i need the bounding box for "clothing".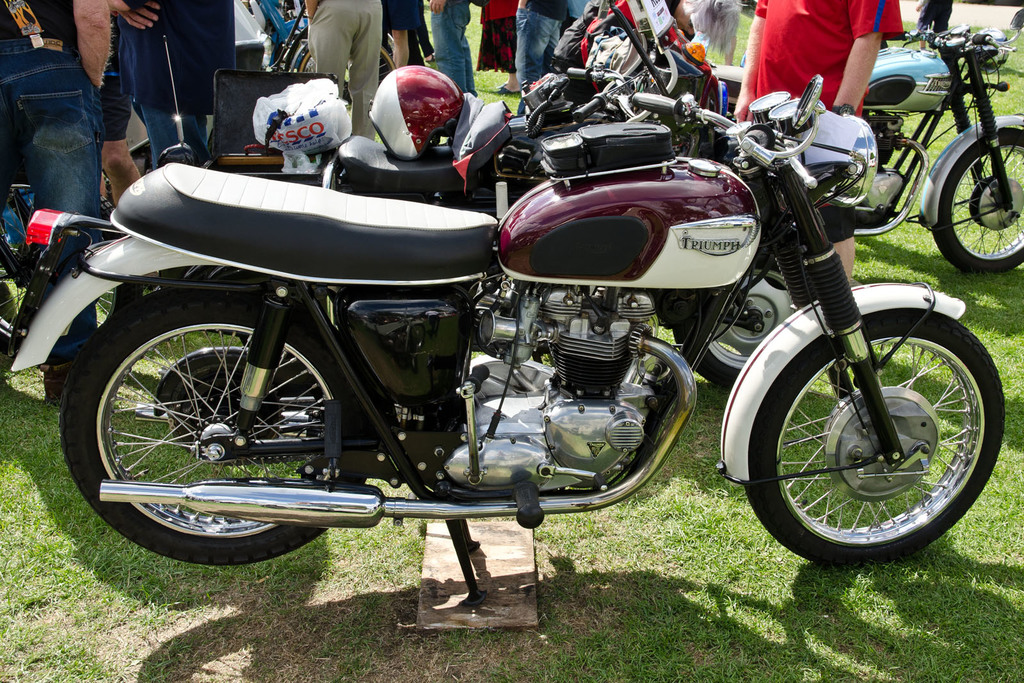
Here it is: 115:0:238:168.
